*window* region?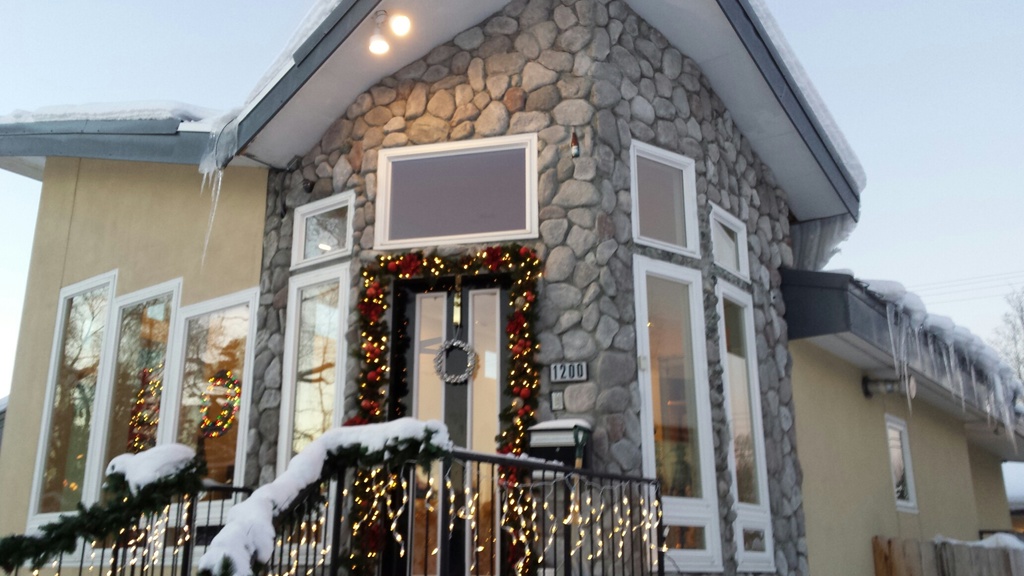
283/258/353/560
